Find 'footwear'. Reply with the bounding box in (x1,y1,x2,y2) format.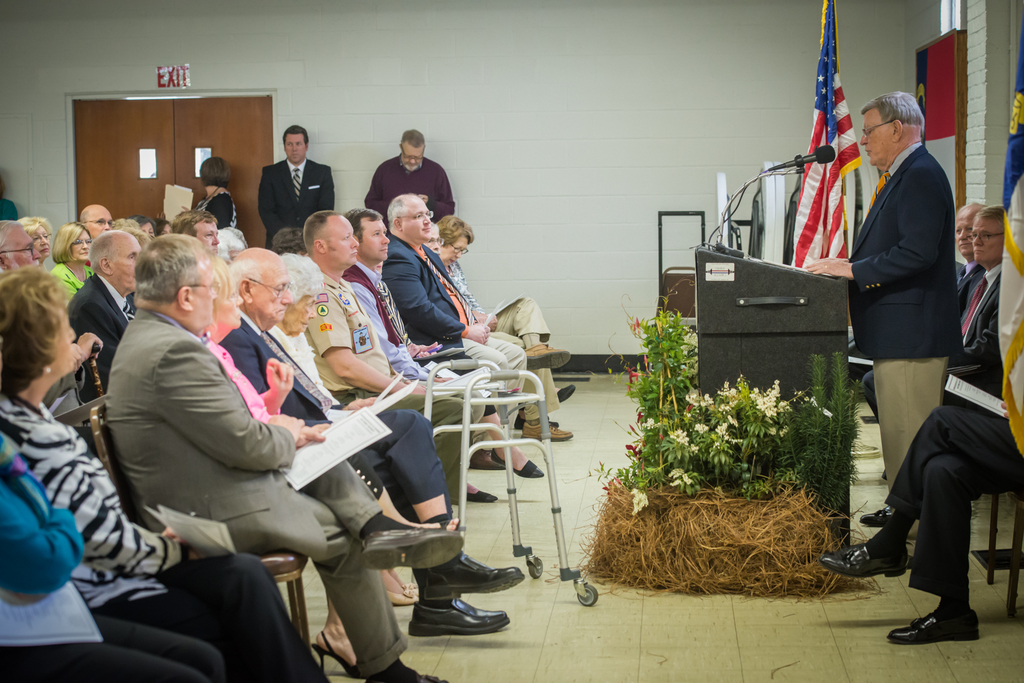
(854,504,890,524).
